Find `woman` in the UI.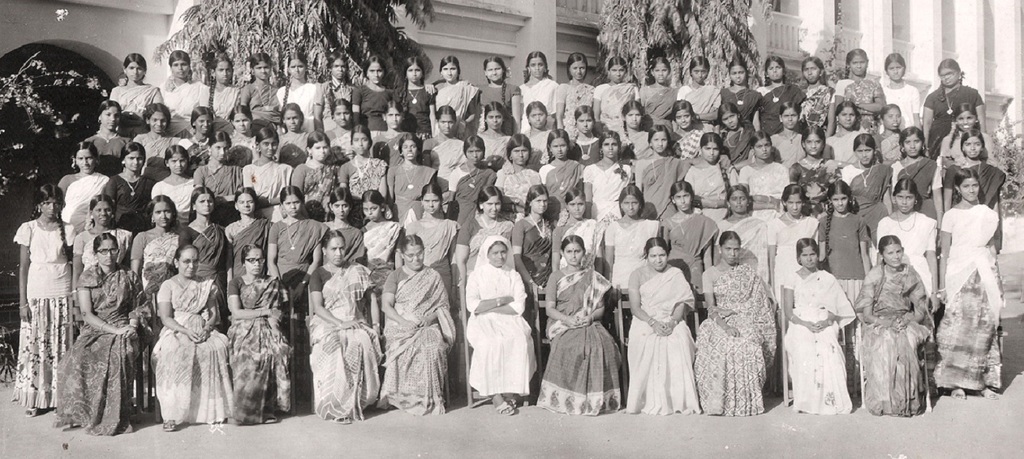
UI element at 536/234/624/414.
